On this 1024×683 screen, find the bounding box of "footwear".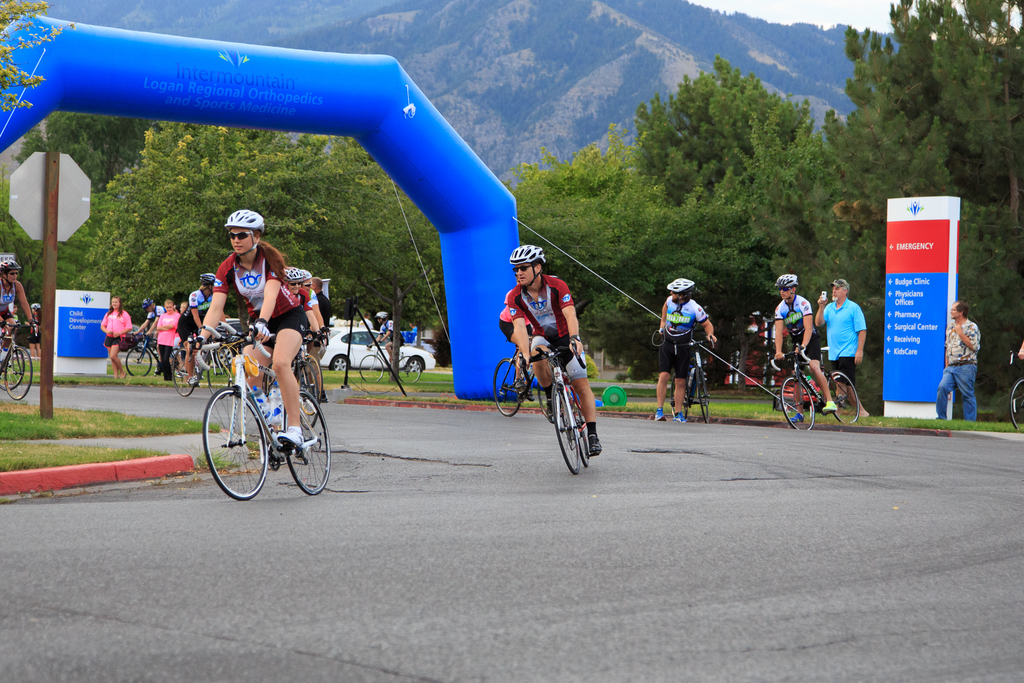
Bounding box: x1=822 y1=399 x2=839 y2=411.
